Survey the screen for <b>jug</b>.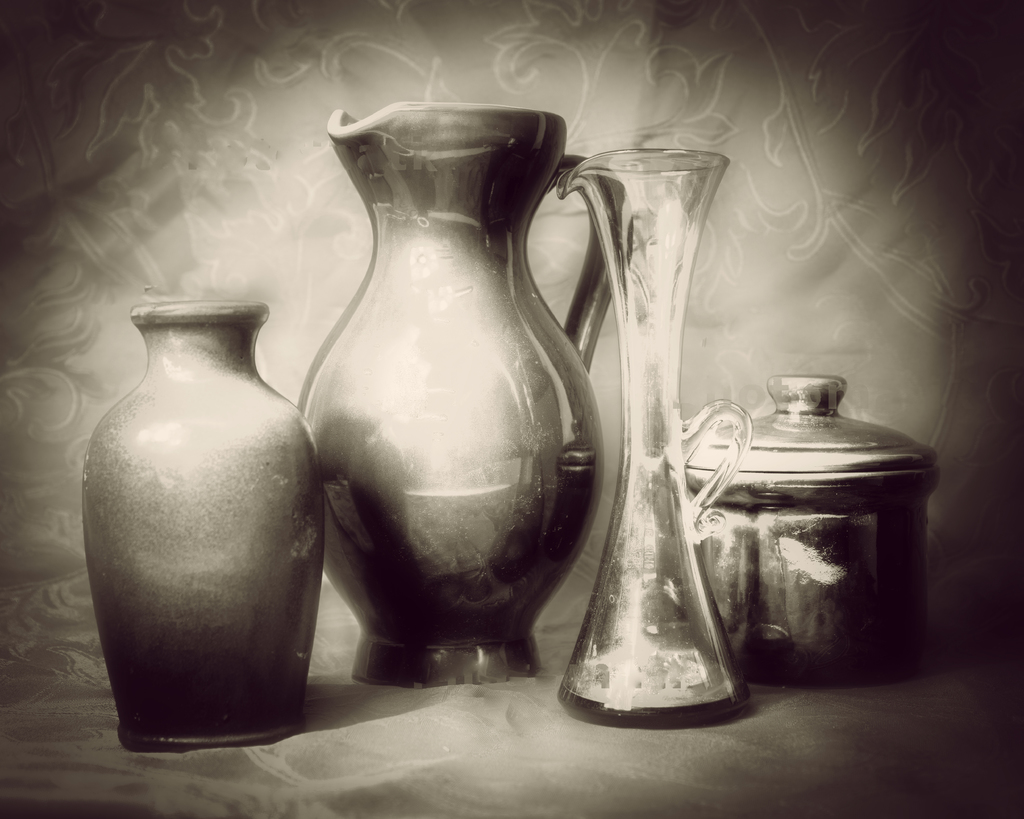
Survey found: Rect(555, 147, 752, 719).
